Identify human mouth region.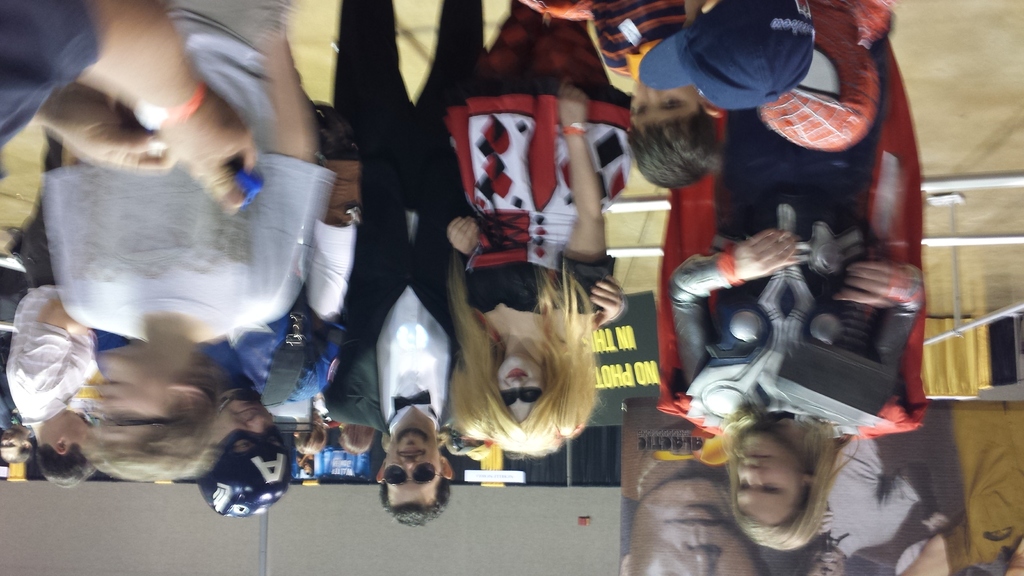
Region: crop(399, 449, 425, 460).
